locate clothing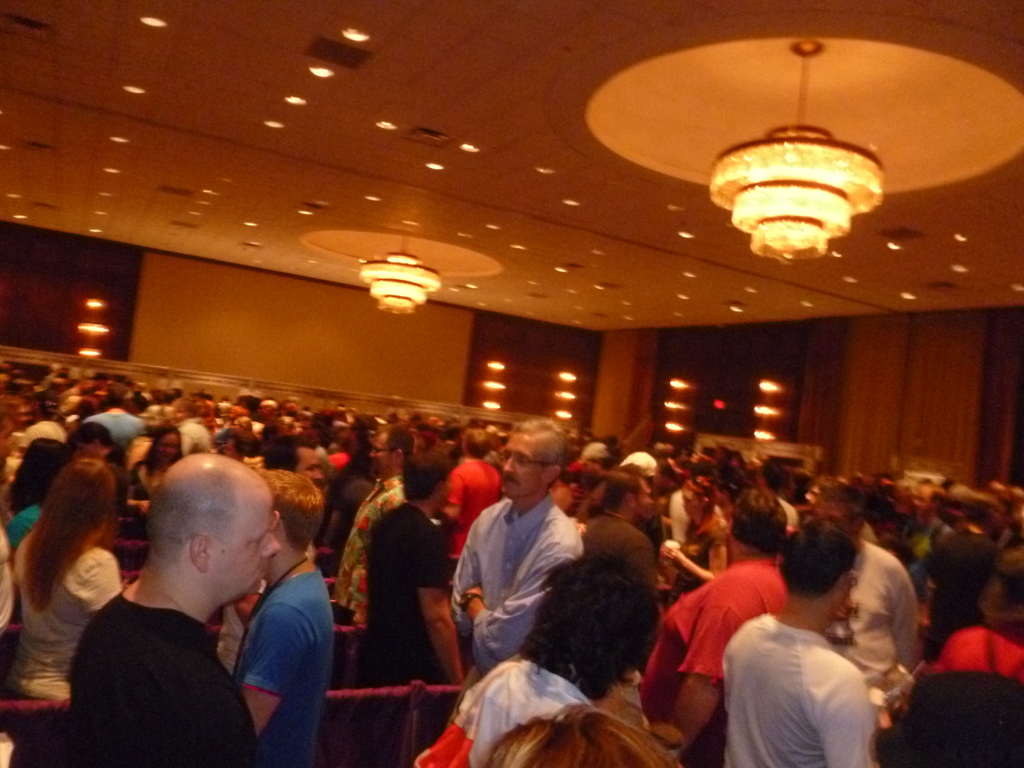
BBox(820, 534, 916, 715)
